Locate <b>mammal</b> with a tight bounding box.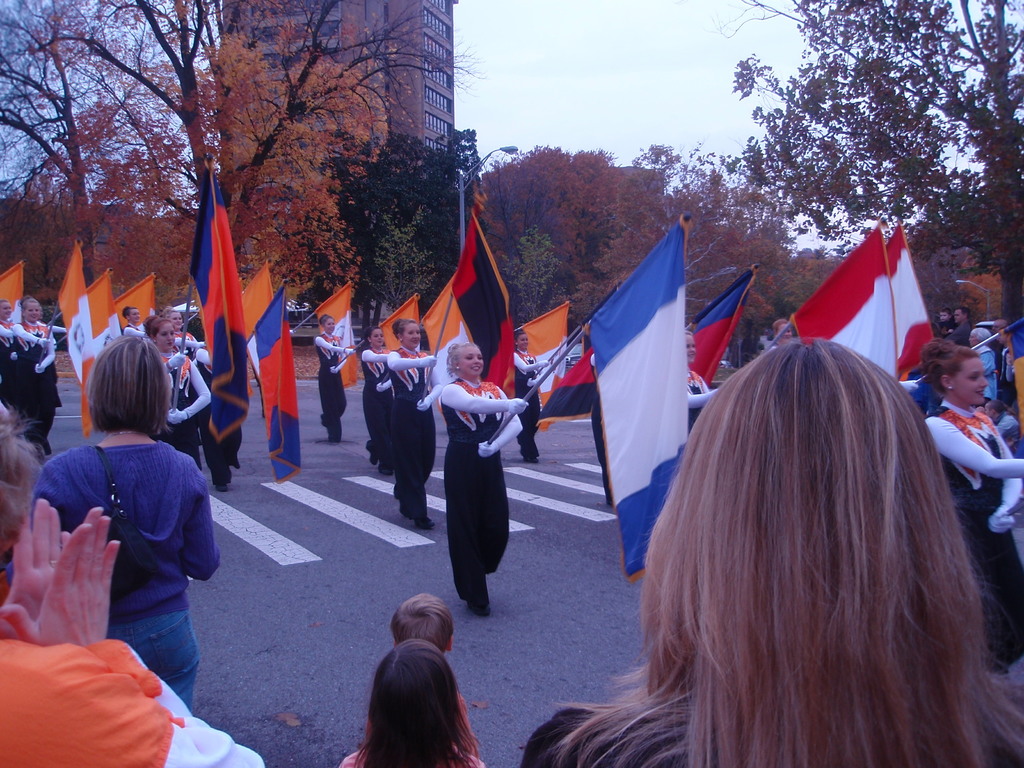
select_region(922, 338, 1023, 674).
